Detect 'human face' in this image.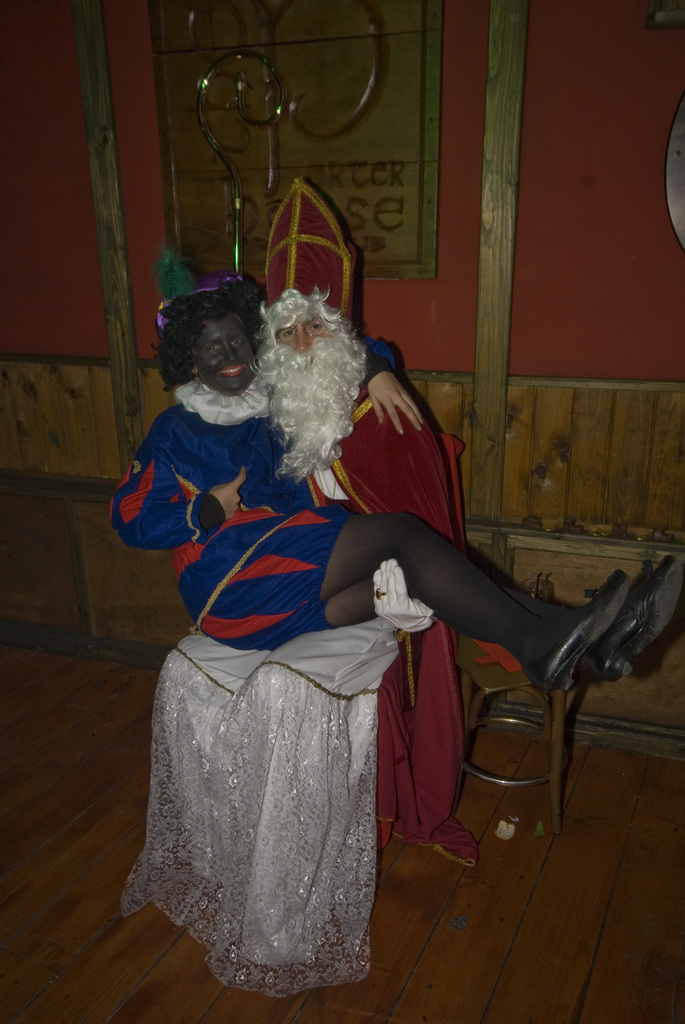
Detection: [left=275, top=309, right=335, bottom=364].
